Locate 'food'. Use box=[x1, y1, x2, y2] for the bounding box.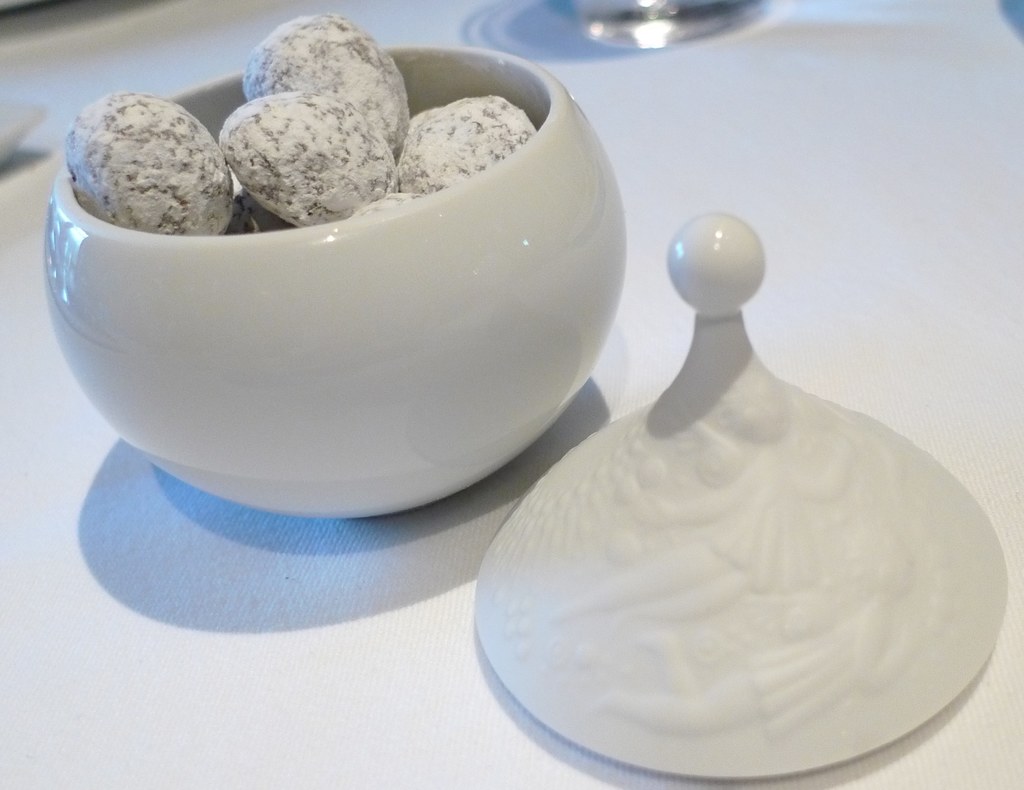
box=[66, 92, 233, 236].
